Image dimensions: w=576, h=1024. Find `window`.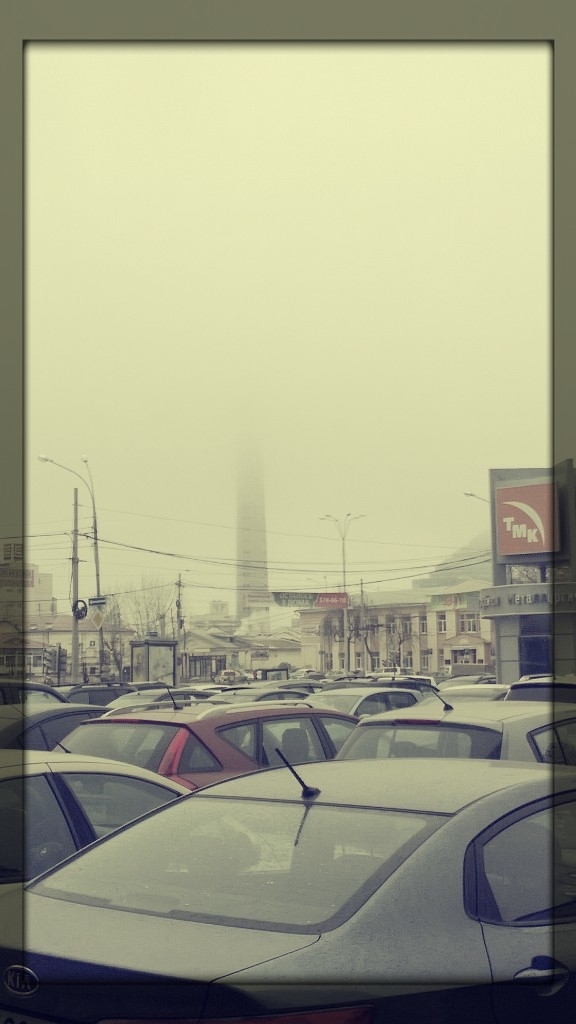
detection(373, 650, 380, 672).
